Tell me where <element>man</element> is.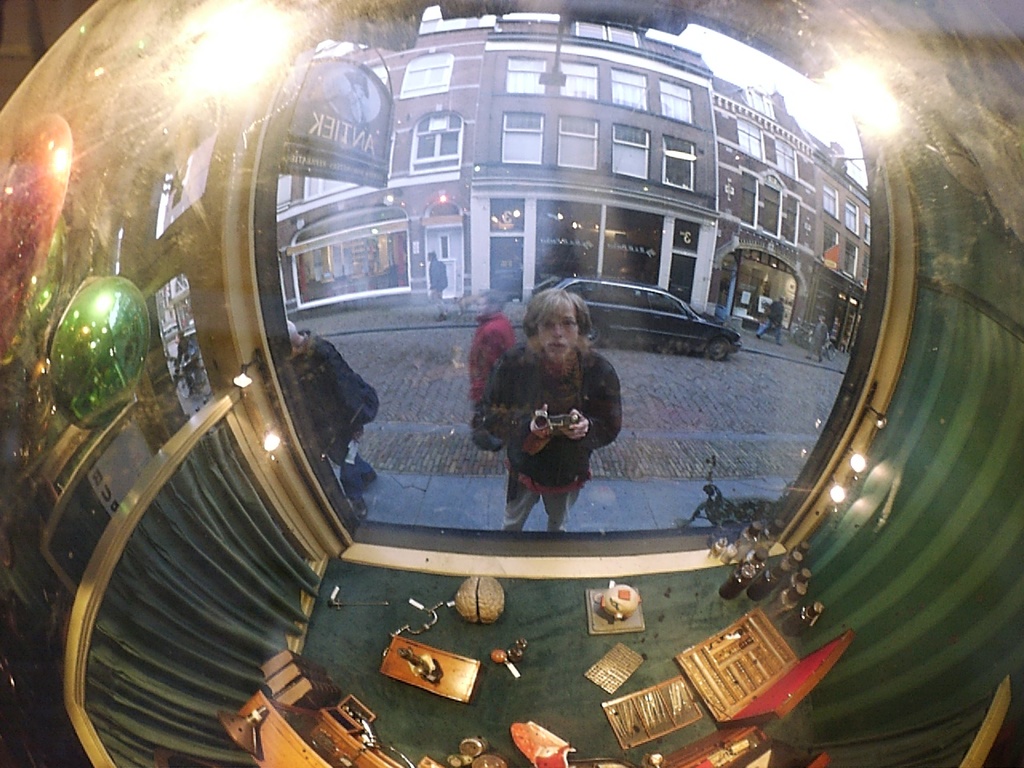
<element>man</element> is at rect(465, 294, 630, 534).
